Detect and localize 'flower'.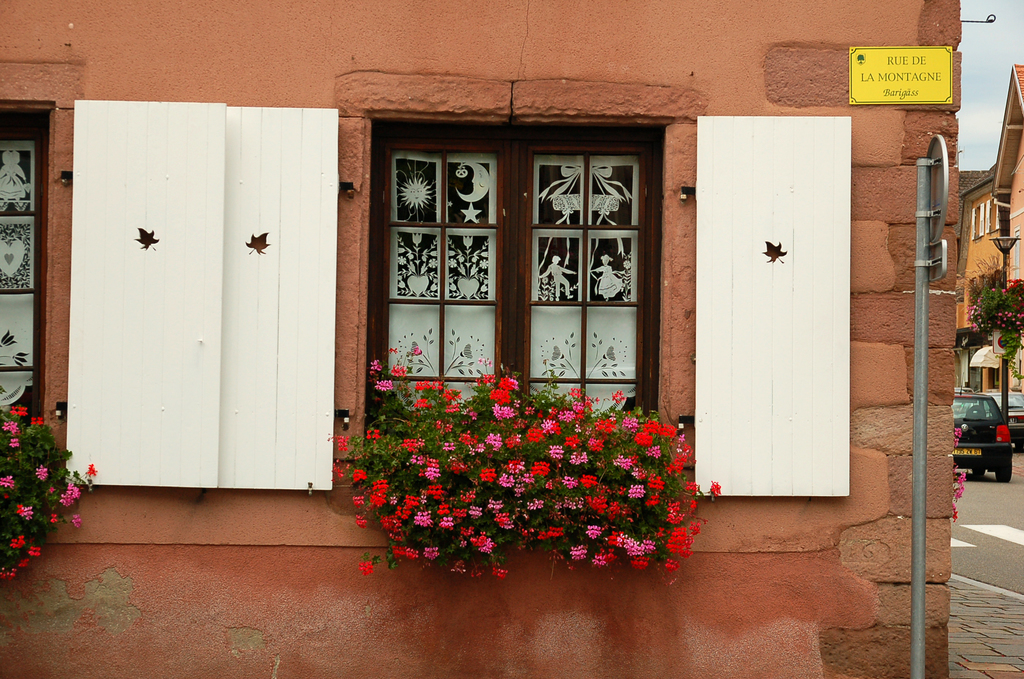
Localized at <region>50, 484, 51, 495</region>.
